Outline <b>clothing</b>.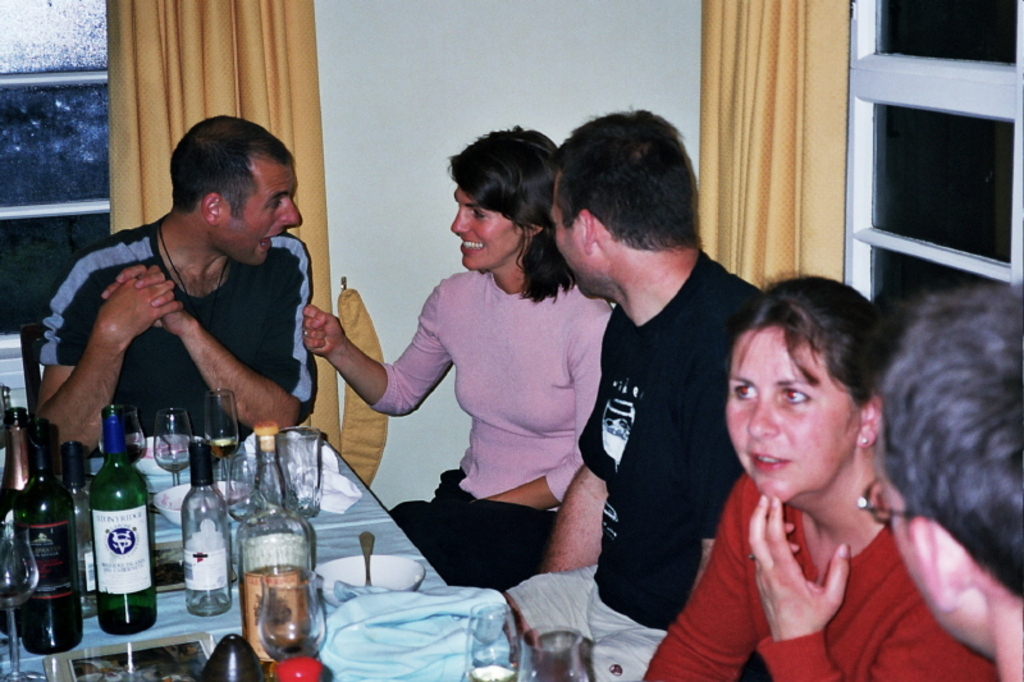
Outline: 641 471 1006 681.
